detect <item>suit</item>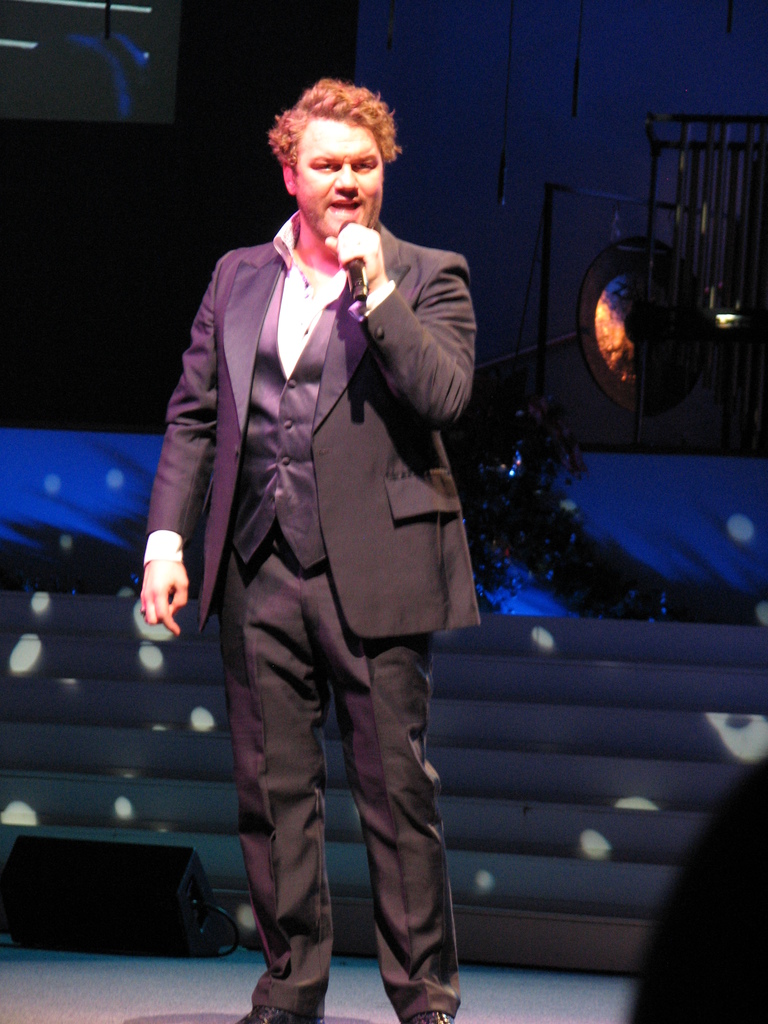
160:92:483:1023
